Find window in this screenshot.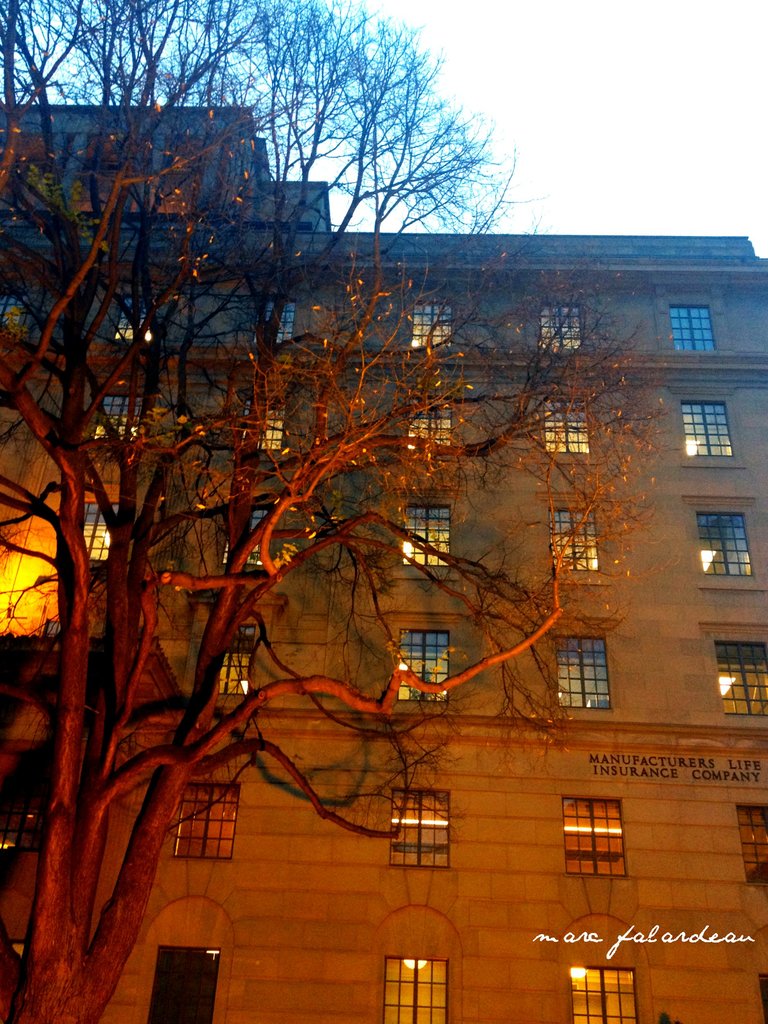
The bounding box for window is crop(256, 402, 279, 445).
